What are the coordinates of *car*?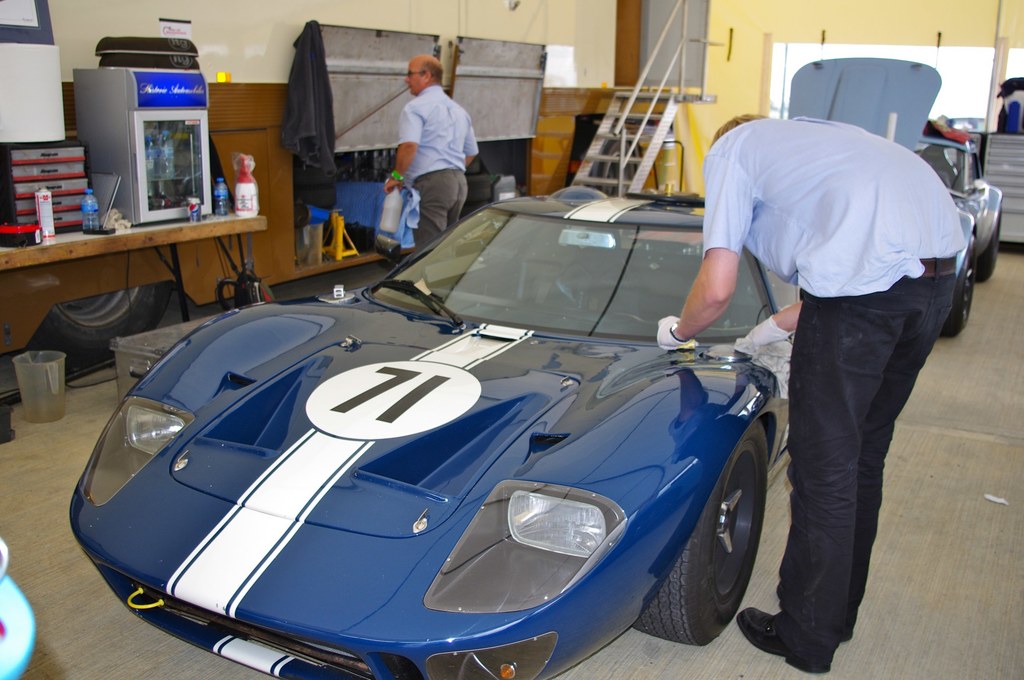
<box>64,193,806,679</box>.
